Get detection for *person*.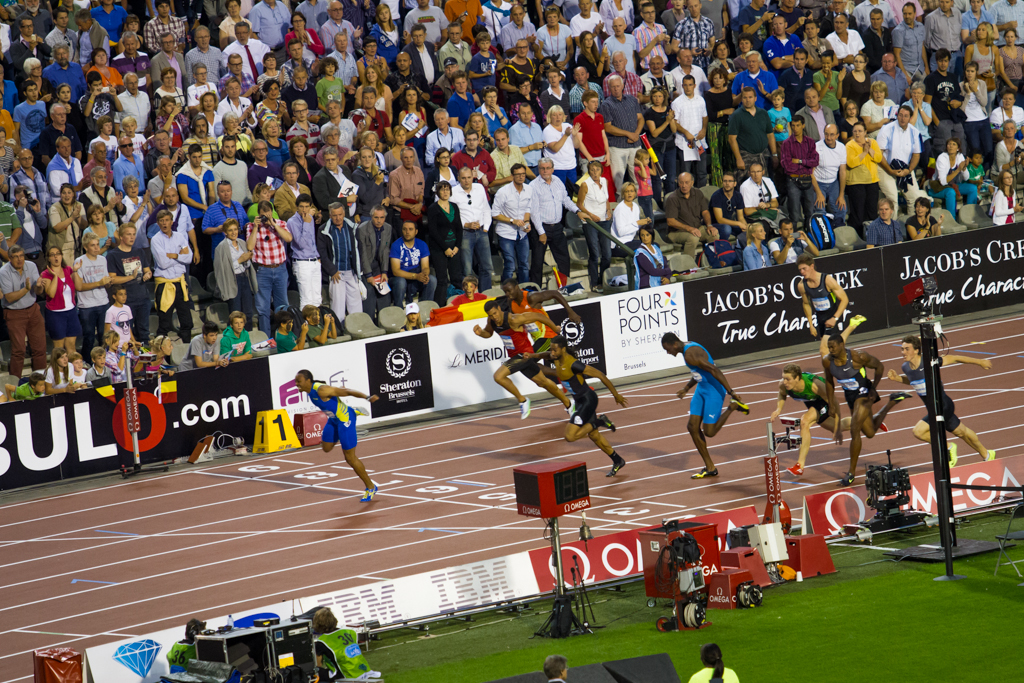
Detection: [x1=772, y1=368, x2=845, y2=474].
